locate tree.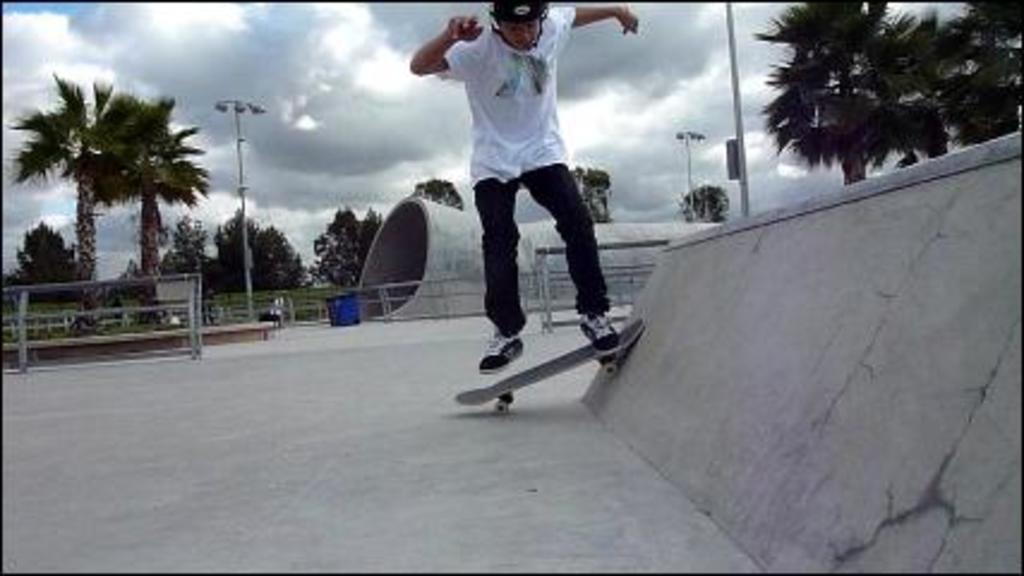
Bounding box: [x1=223, y1=214, x2=254, y2=298].
